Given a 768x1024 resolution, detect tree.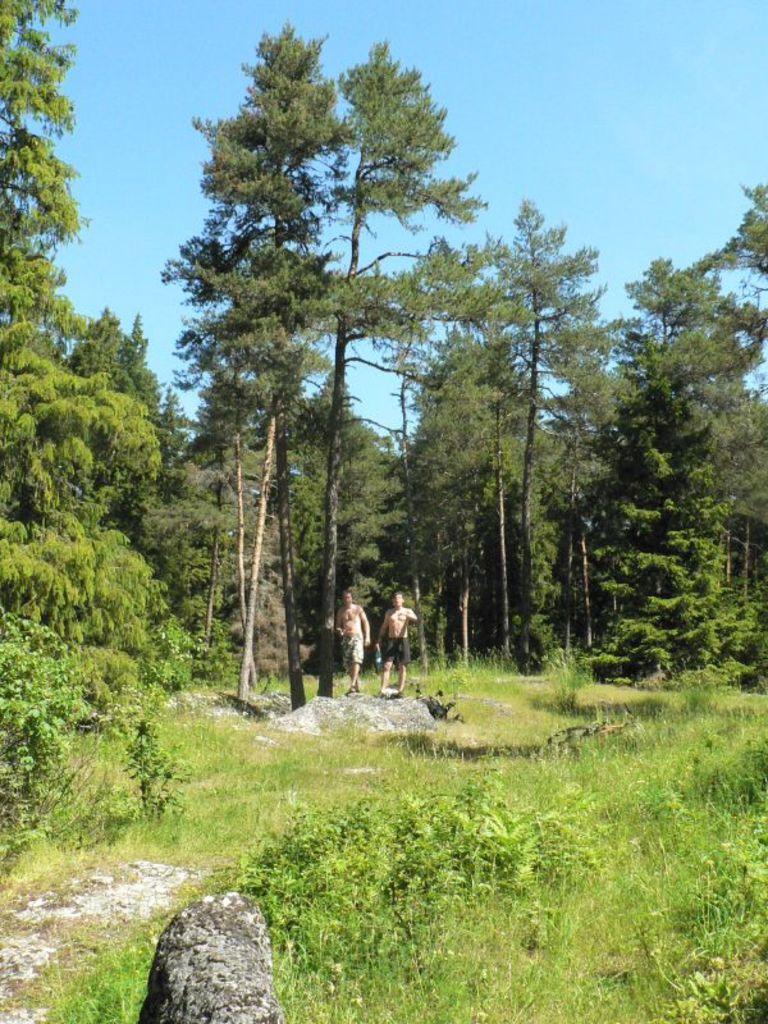
444 179 580 667.
